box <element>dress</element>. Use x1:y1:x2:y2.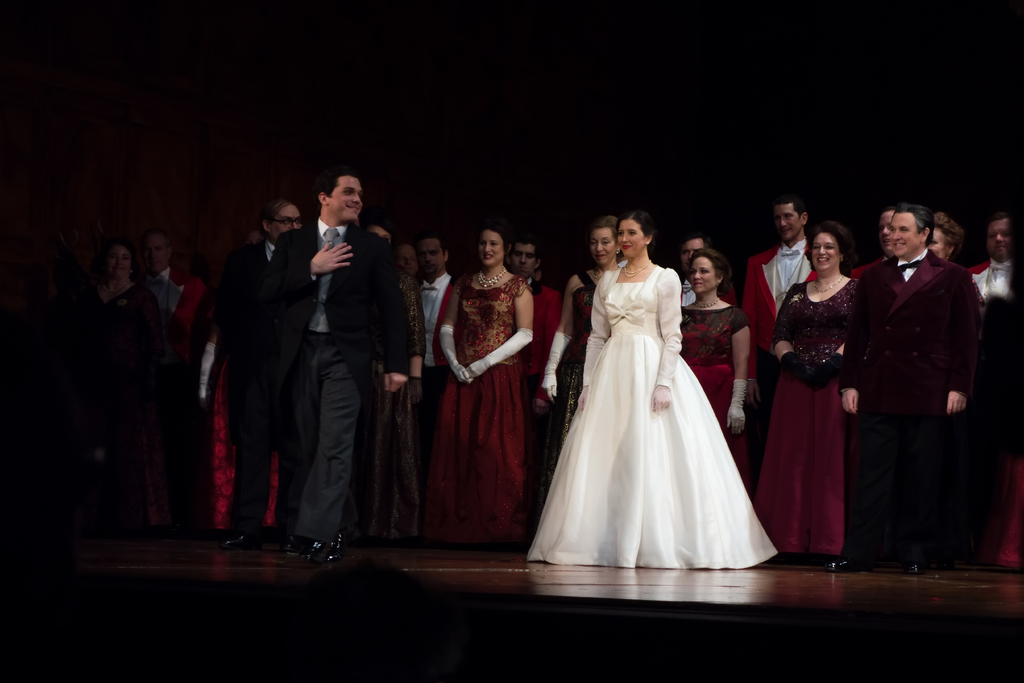
536:269:607:471.
